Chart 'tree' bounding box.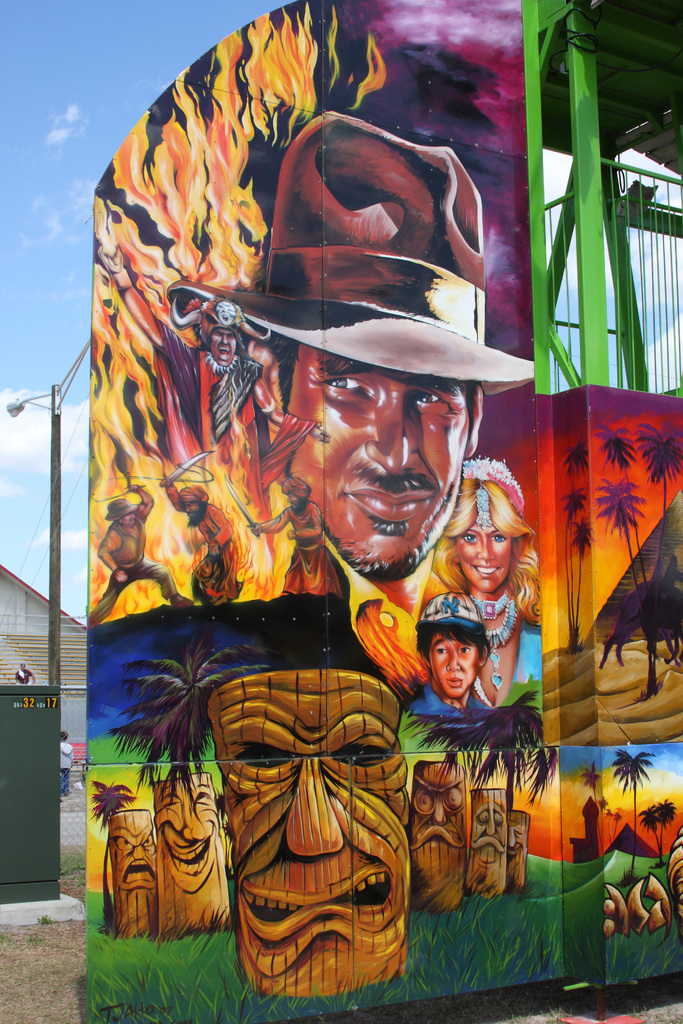
Charted: (left=632, top=408, right=682, bottom=602).
